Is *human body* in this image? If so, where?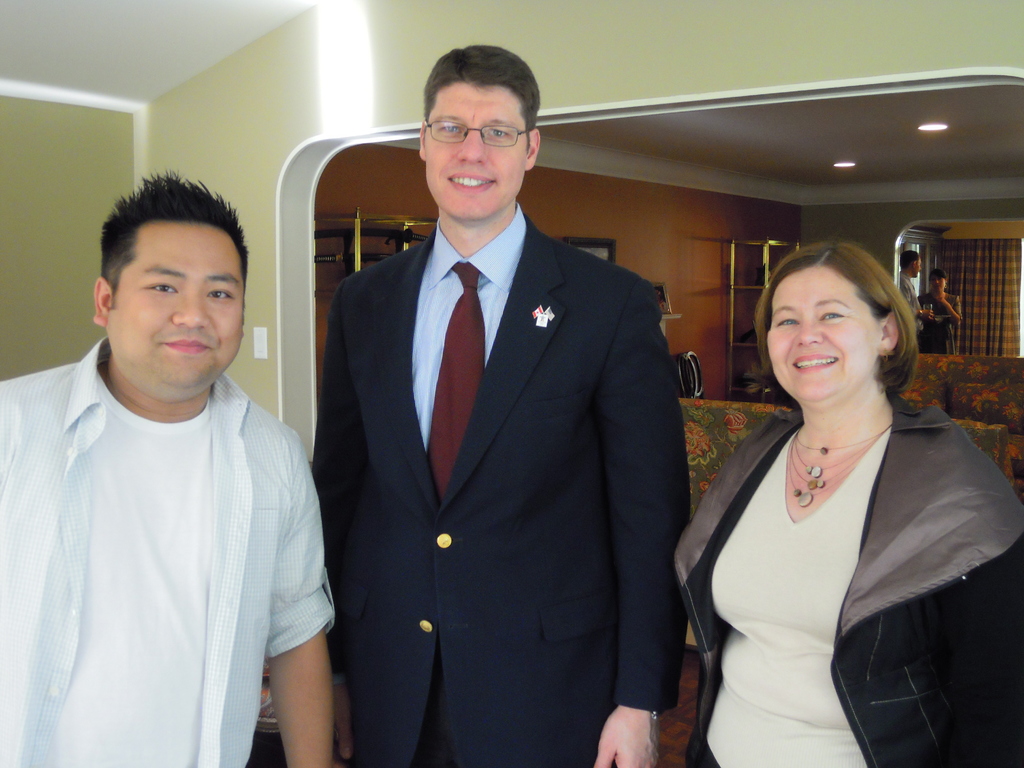
Yes, at select_region(0, 170, 333, 767).
